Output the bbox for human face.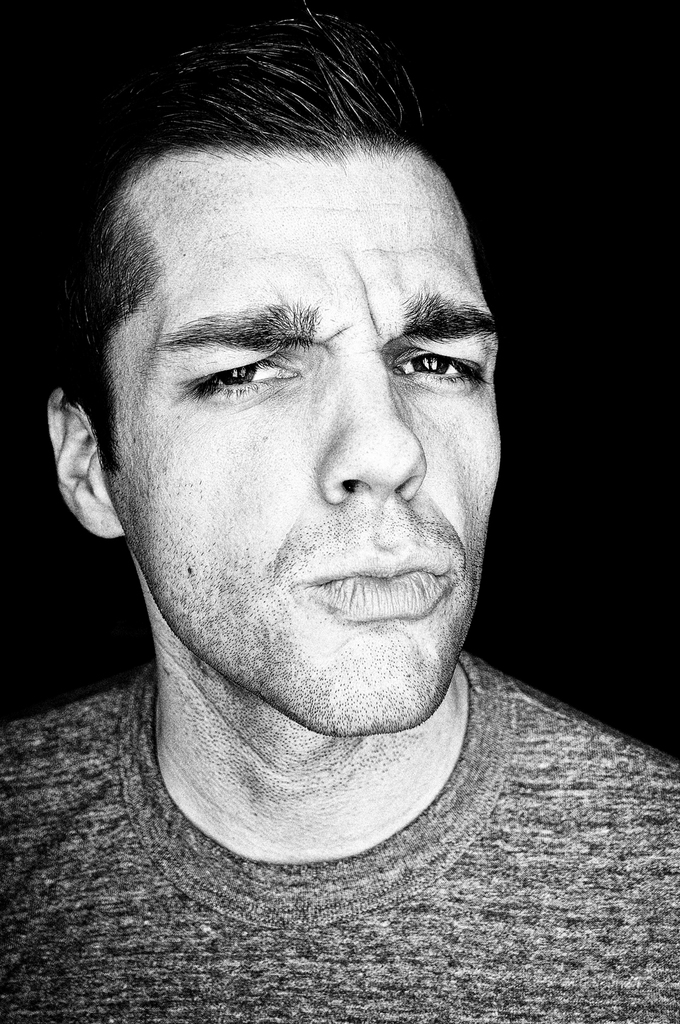
106/155/498/734.
